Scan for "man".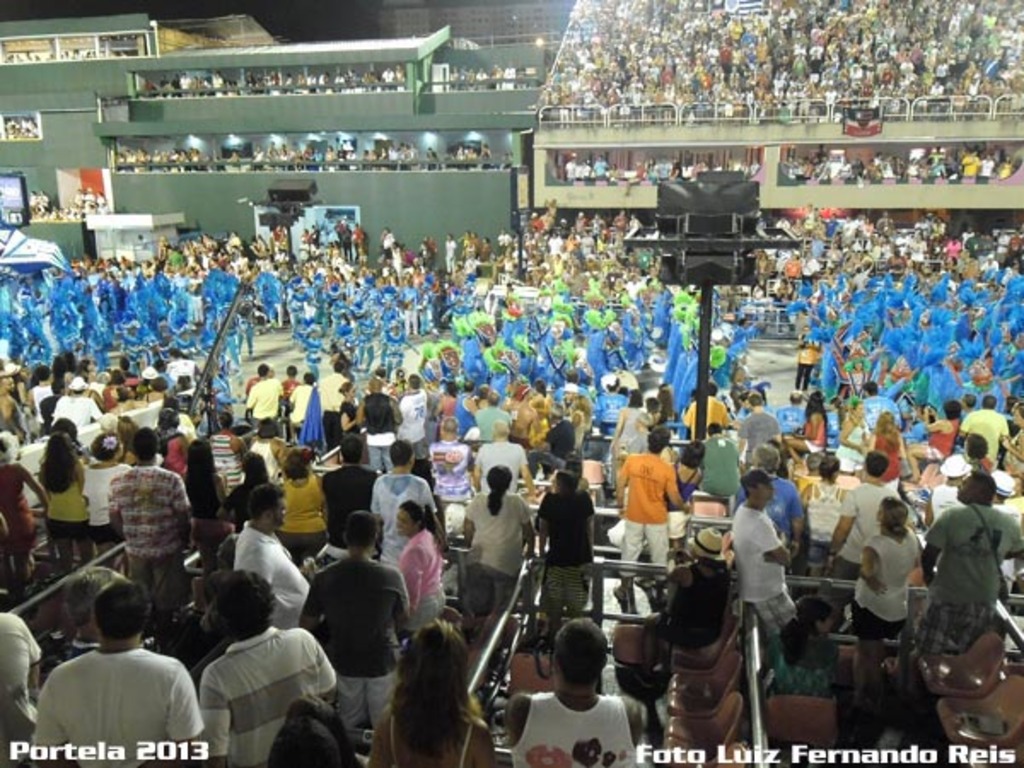
Scan result: left=725, top=463, right=799, bottom=635.
